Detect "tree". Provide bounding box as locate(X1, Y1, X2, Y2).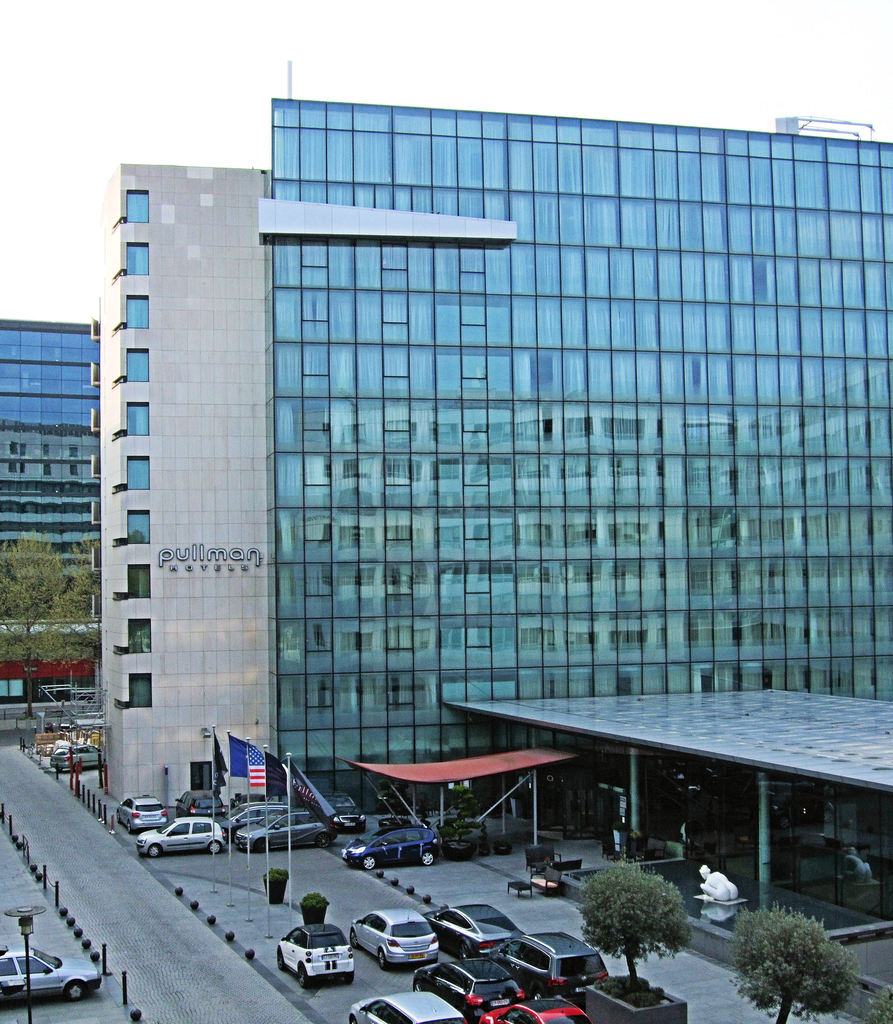
locate(756, 902, 872, 1014).
